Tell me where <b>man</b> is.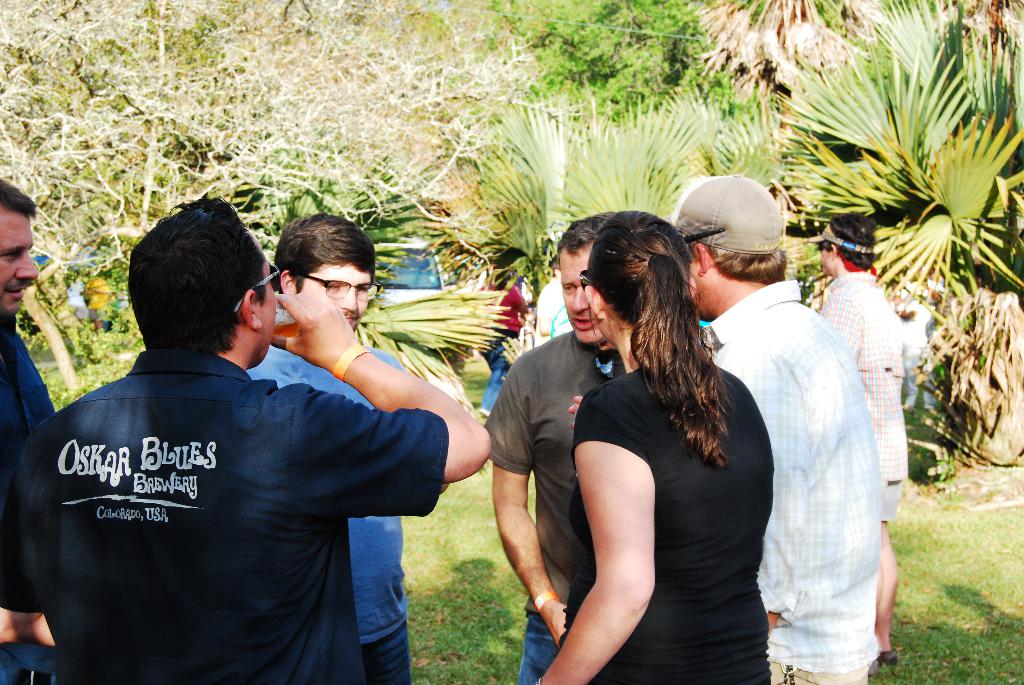
<b>man</b> is at {"x1": 483, "y1": 209, "x2": 630, "y2": 684}.
